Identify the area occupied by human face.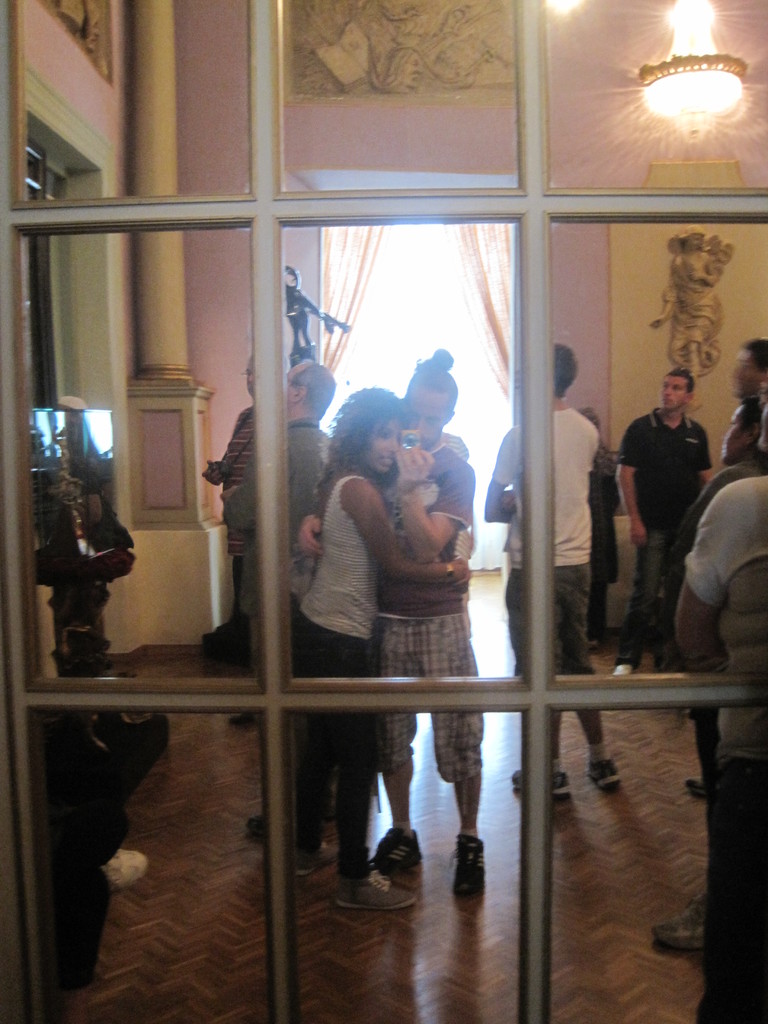
Area: locate(275, 351, 303, 423).
